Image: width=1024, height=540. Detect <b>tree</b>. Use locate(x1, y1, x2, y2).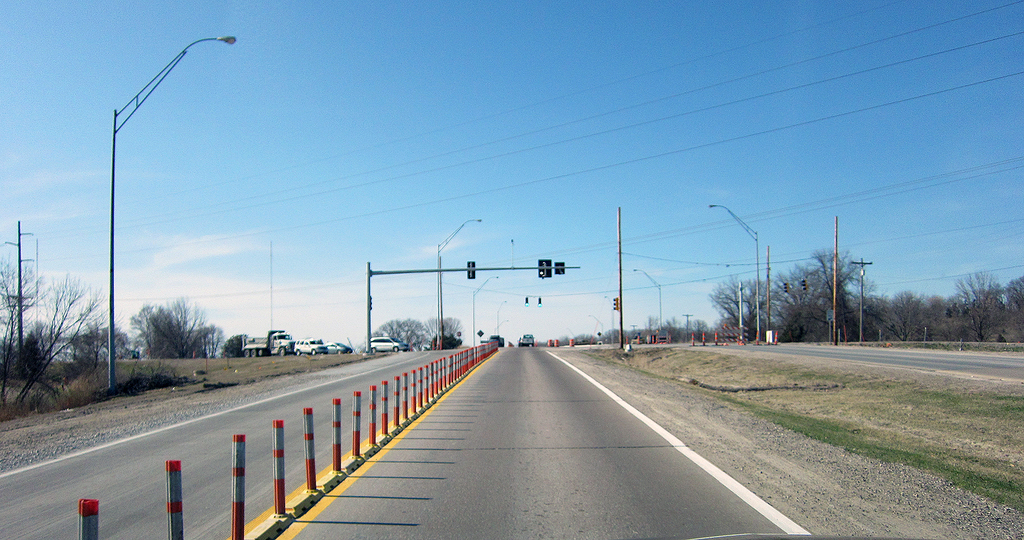
locate(0, 257, 134, 416).
